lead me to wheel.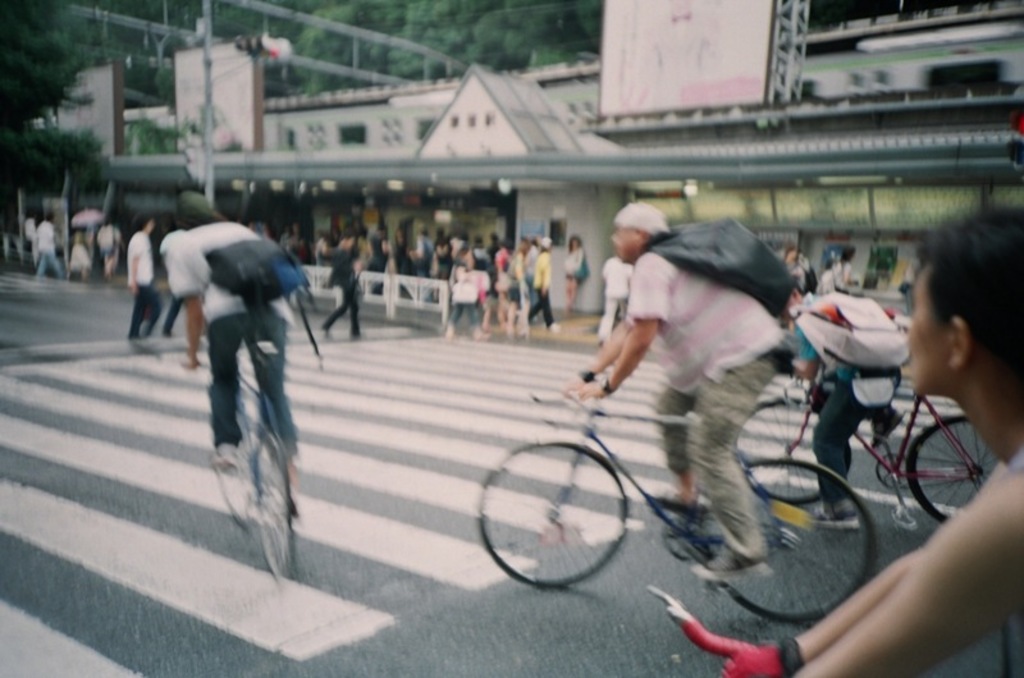
Lead to BBox(908, 418, 998, 532).
